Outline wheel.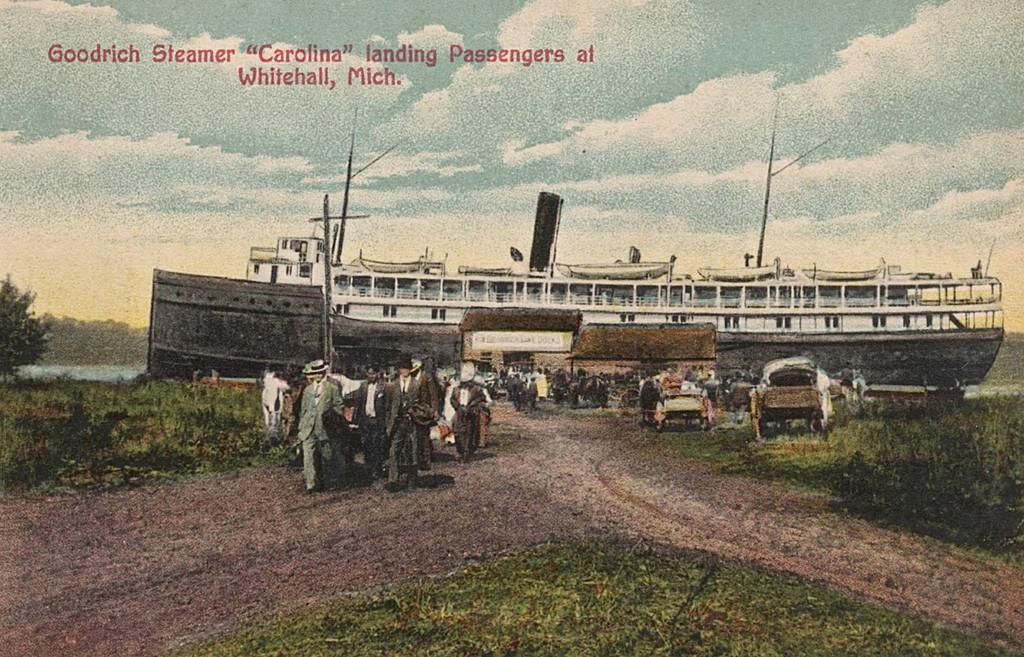
Outline: box=[620, 387, 639, 409].
